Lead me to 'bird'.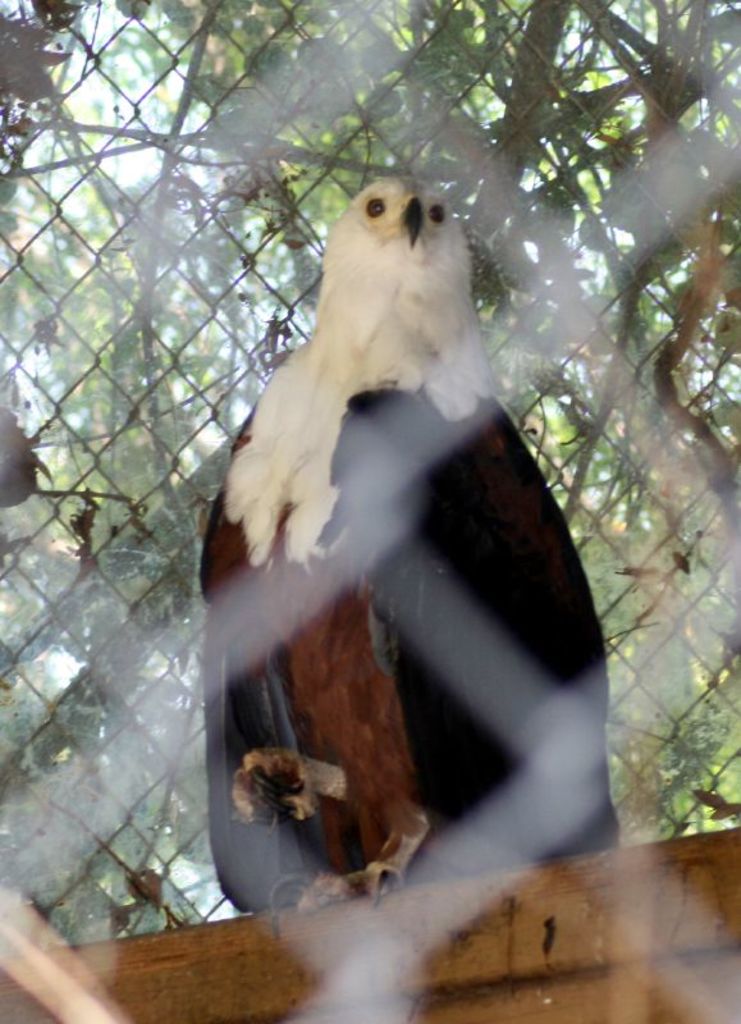
Lead to x1=197 y1=177 x2=641 y2=928.
